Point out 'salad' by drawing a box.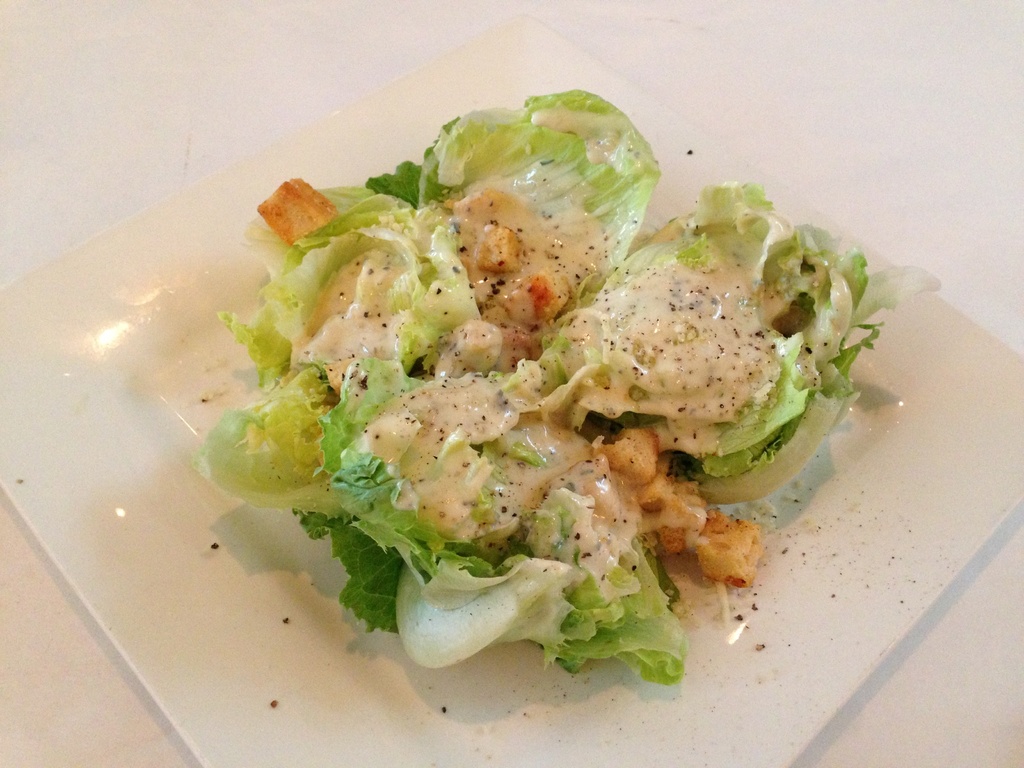
l=147, t=78, r=883, b=707.
